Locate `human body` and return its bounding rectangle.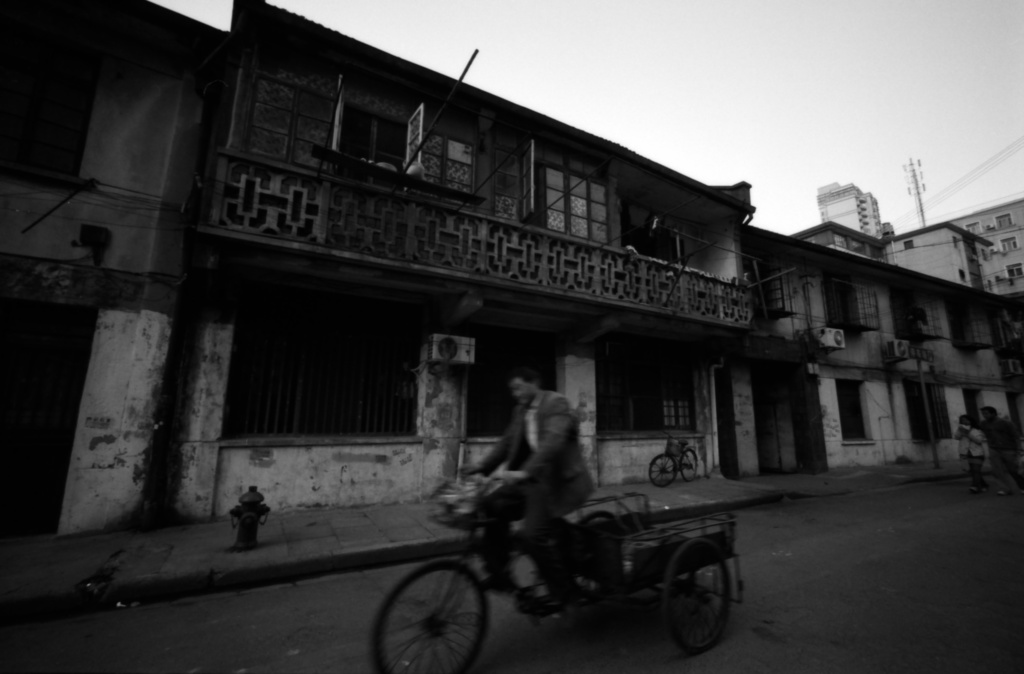
(left=956, top=413, right=991, bottom=492).
